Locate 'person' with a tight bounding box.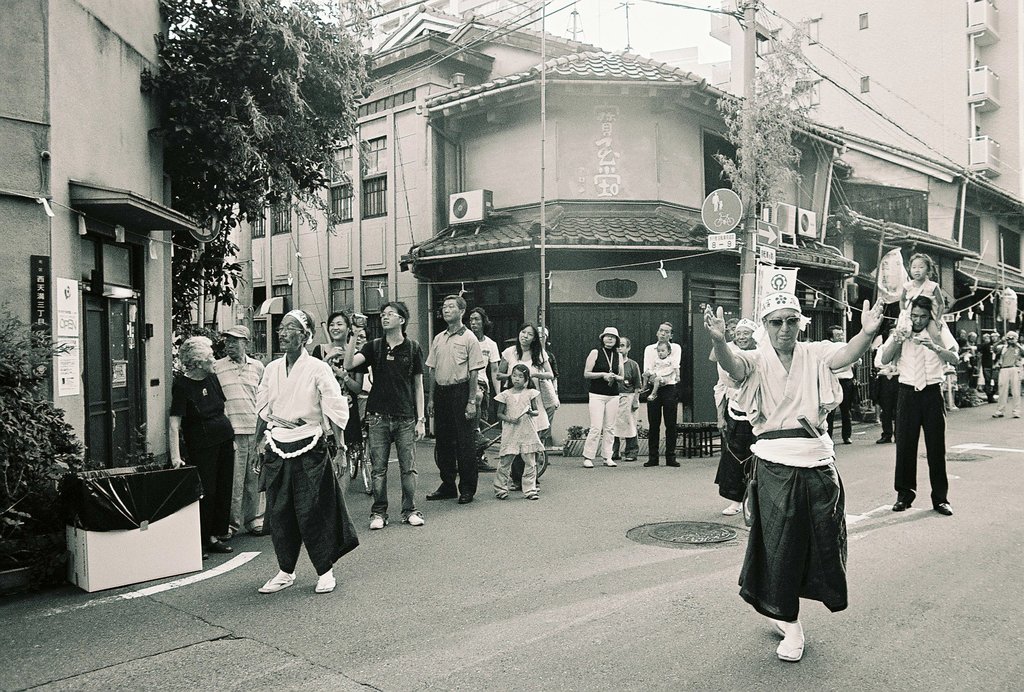
(156, 337, 230, 563).
